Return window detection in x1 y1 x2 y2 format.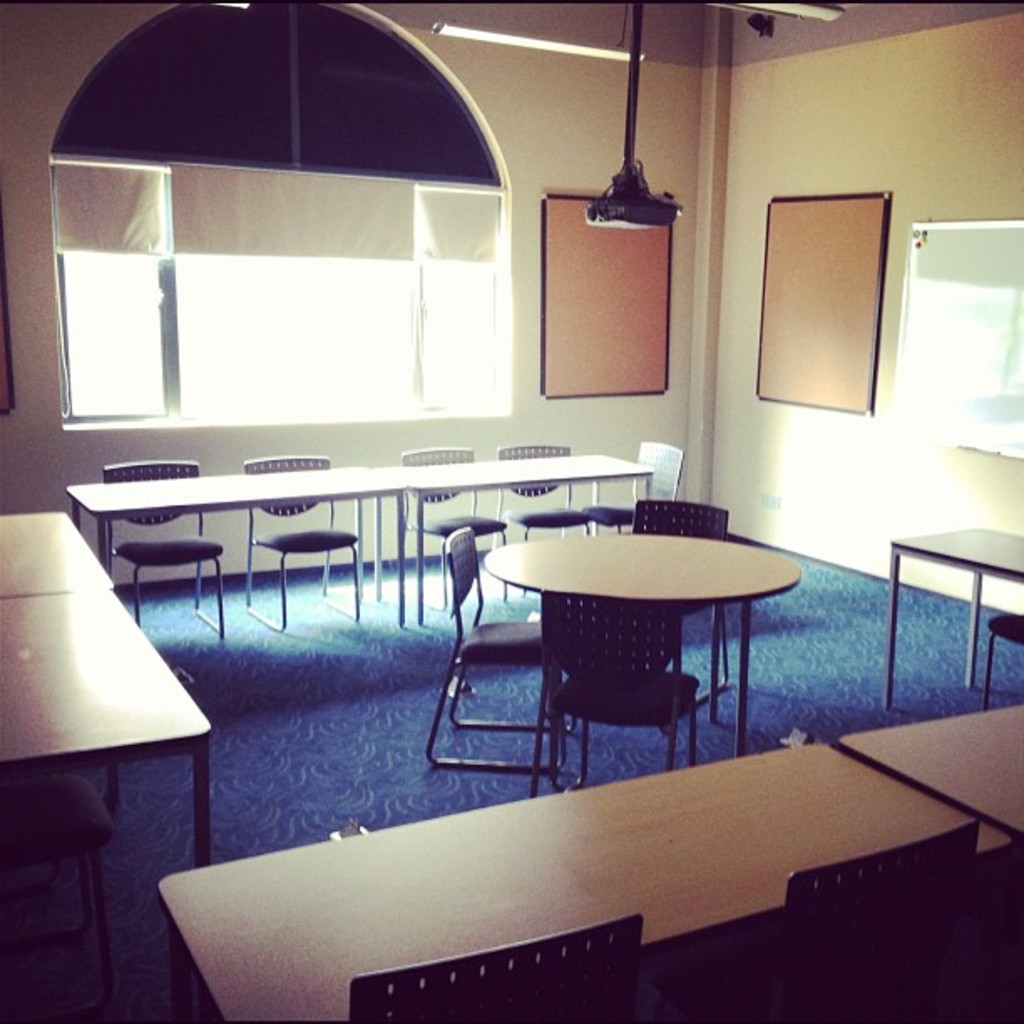
38 124 530 447.
